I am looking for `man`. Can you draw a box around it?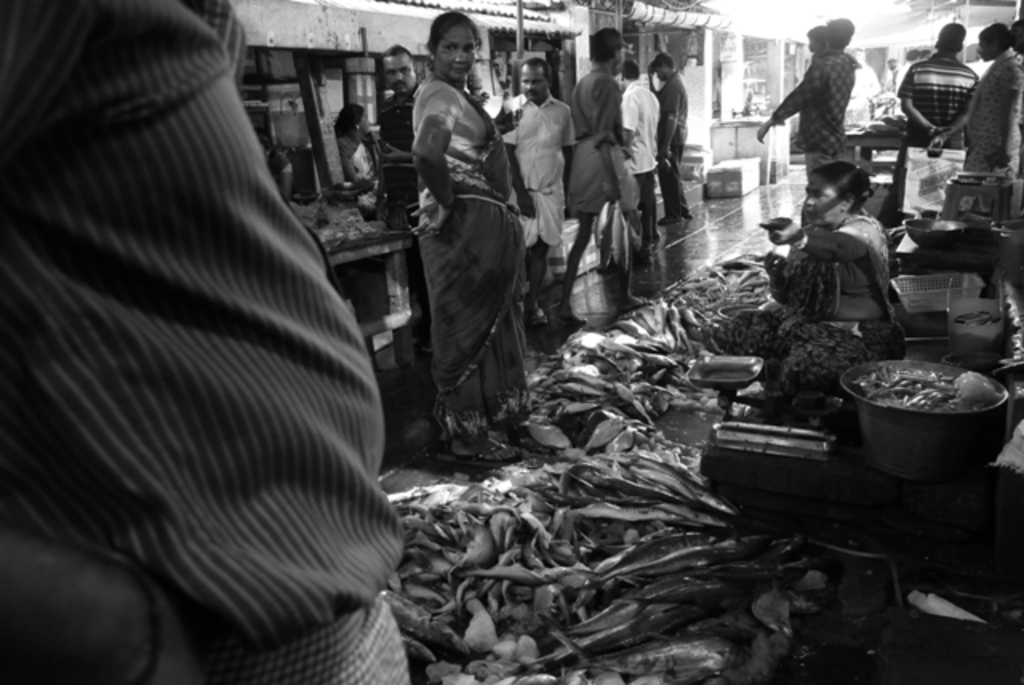
Sure, the bounding box is 958/22/1022/170.
